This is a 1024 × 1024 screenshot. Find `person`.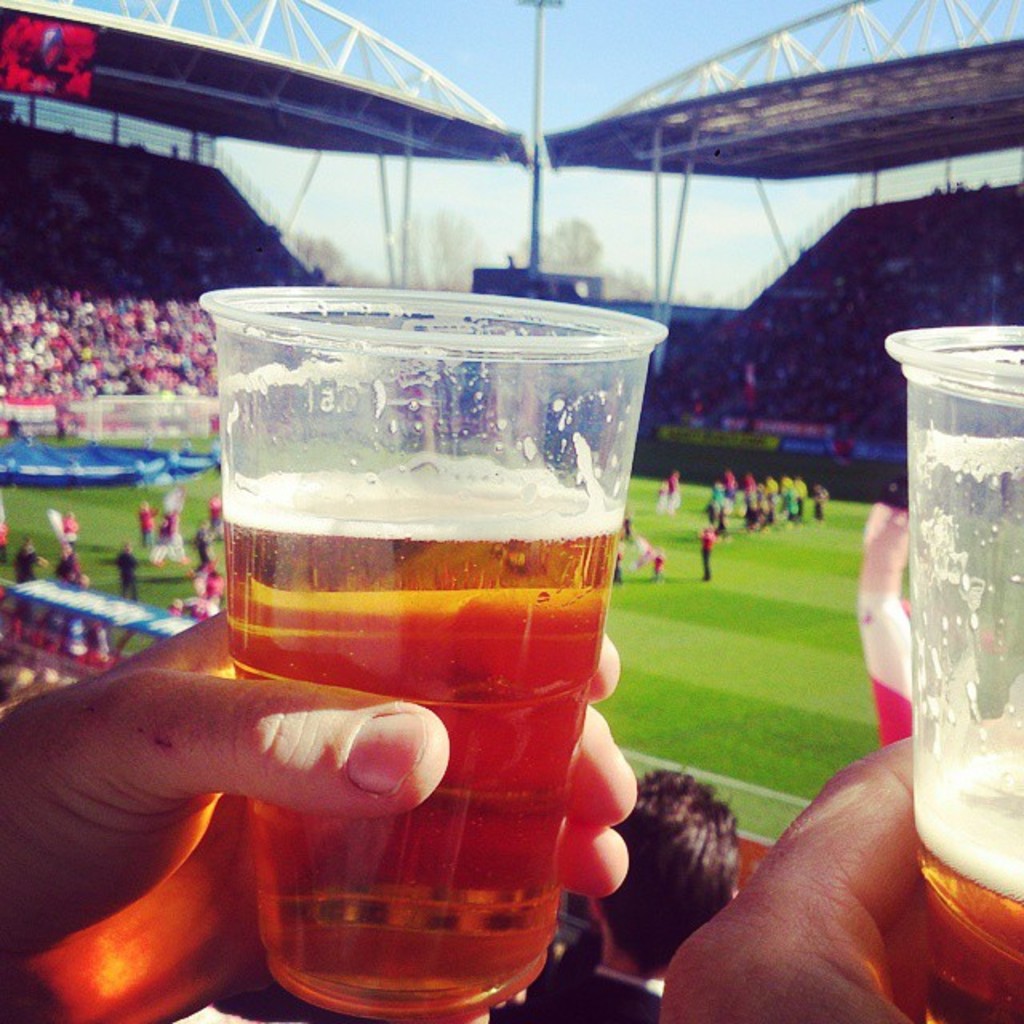
Bounding box: Rect(656, 482, 664, 509).
